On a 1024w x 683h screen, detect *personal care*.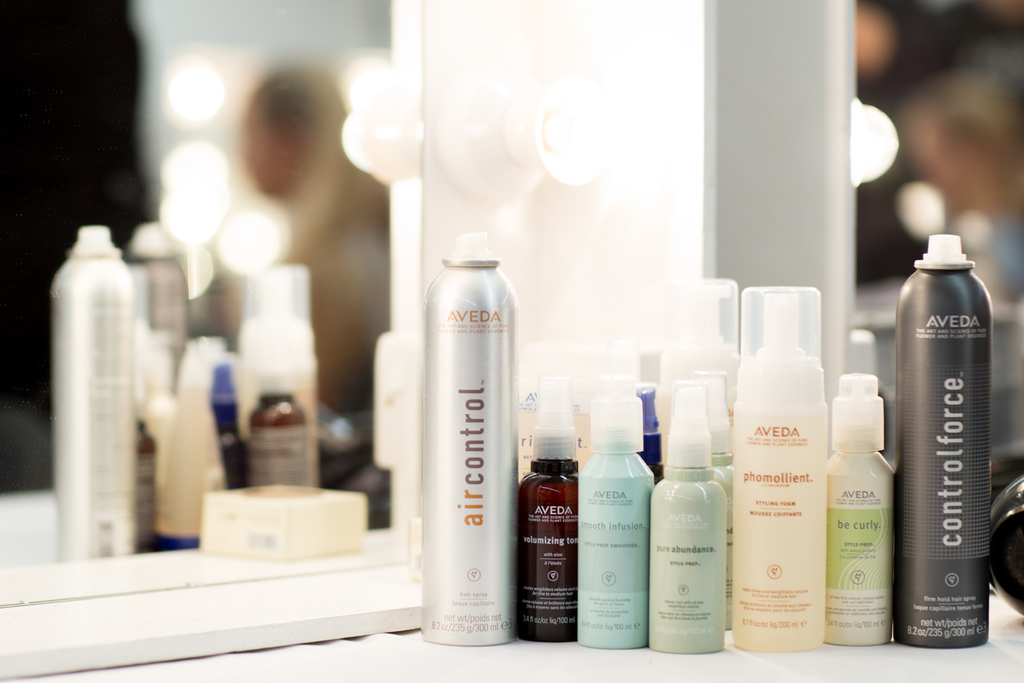
l=244, t=262, r=321, b=486.
